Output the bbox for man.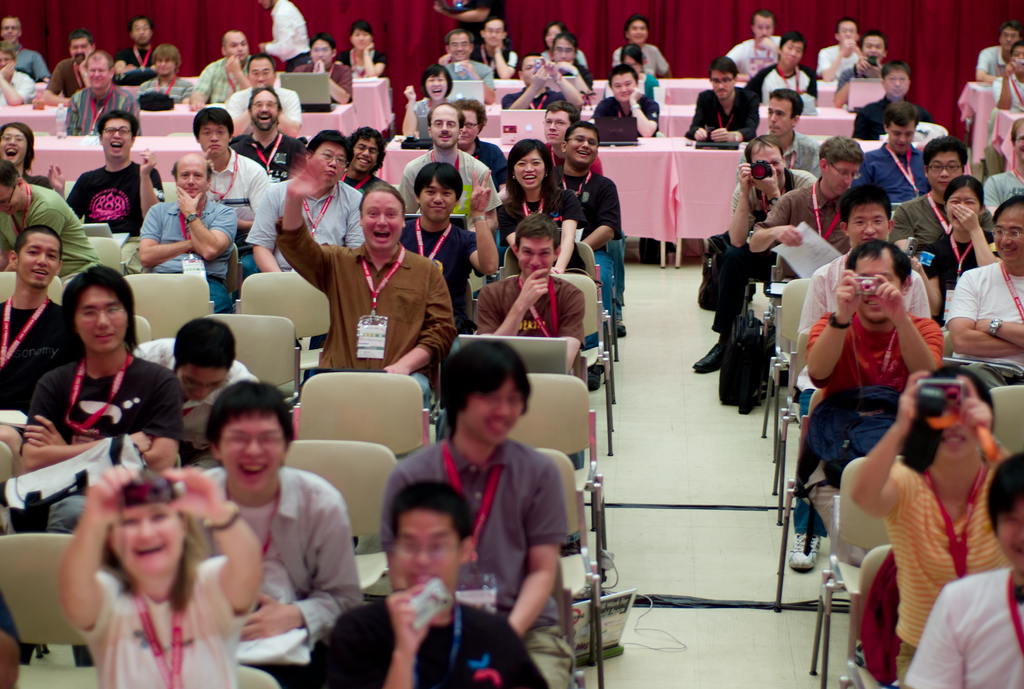
40:31:94:102.
